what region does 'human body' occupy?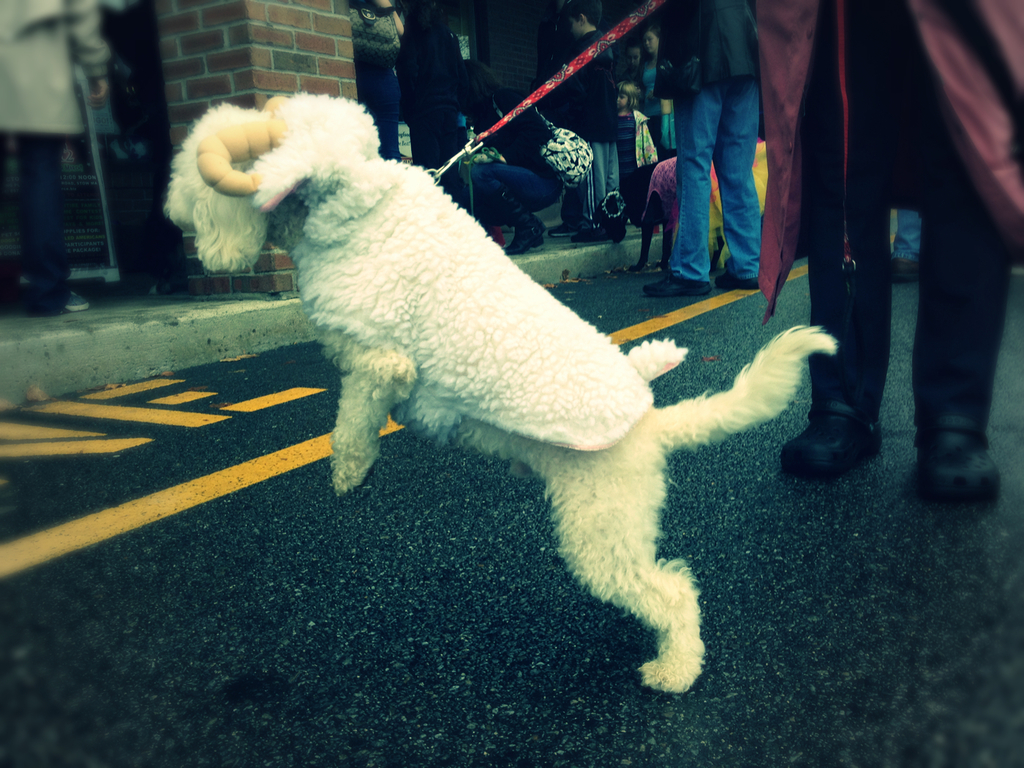
{"x1": 402, "y1": 20, "x2": 468, "y2": 204}.
